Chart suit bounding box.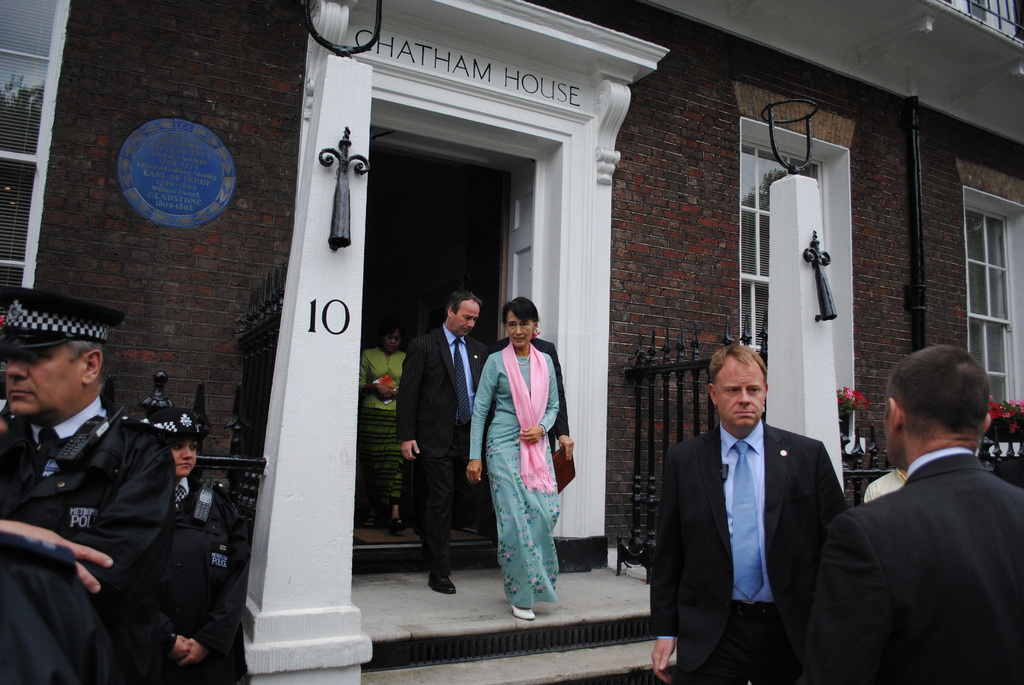
Charted: region(156, 477, 253, 684).
